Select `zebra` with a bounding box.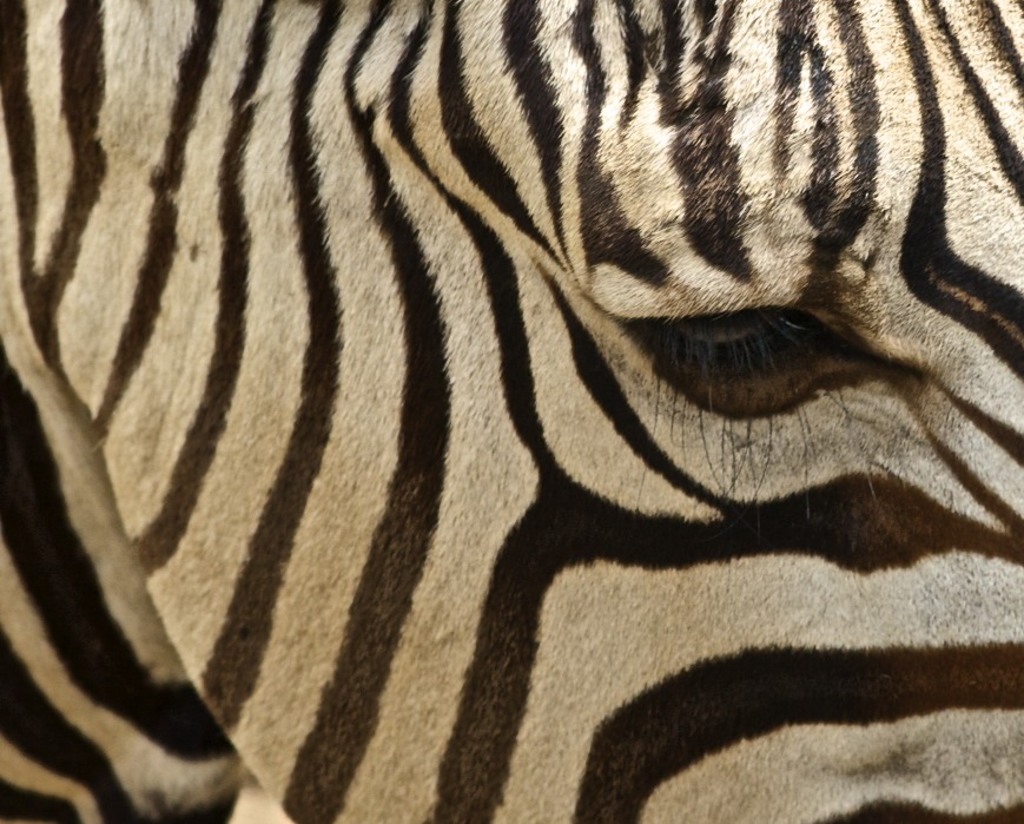
BBox(0, 0, 1023, 823).
